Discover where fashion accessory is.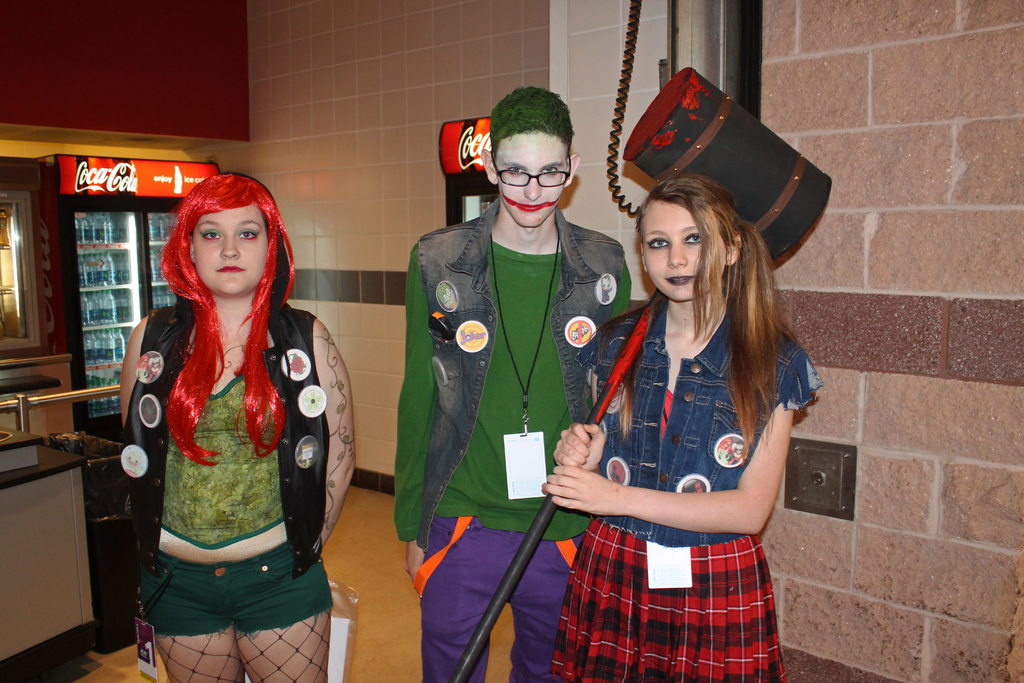
Discovered at bbox=(276, 345, 314, 383).
